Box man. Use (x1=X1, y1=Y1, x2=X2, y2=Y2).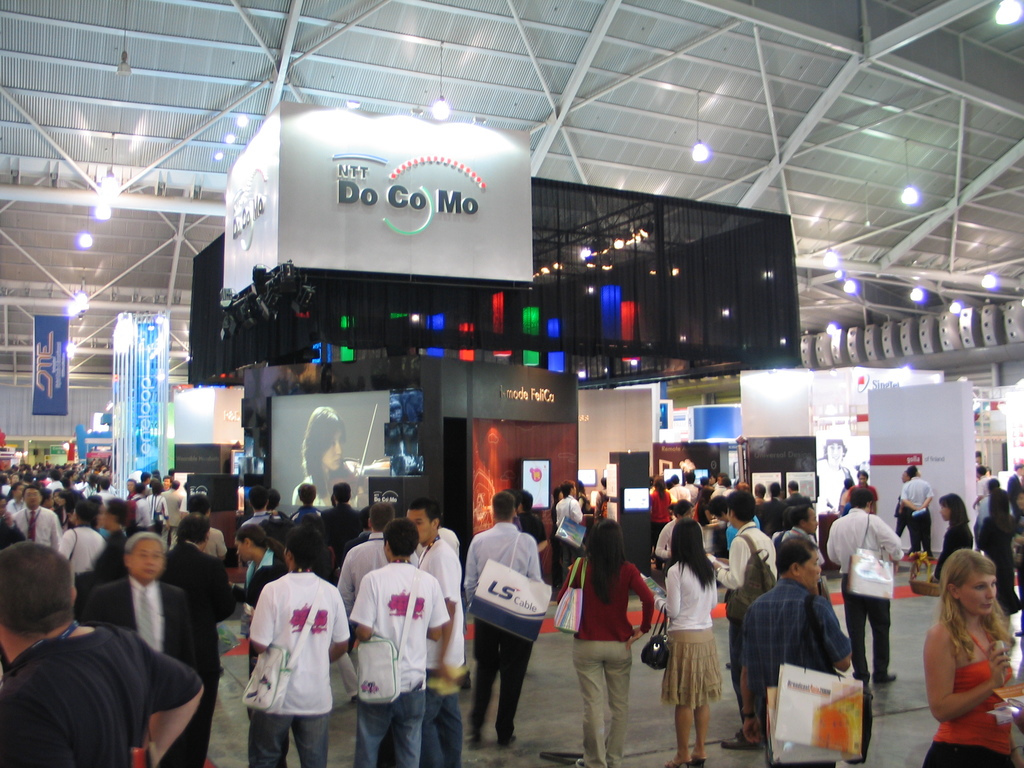
(x1=650, y1=470, x2=855, y2=767).
